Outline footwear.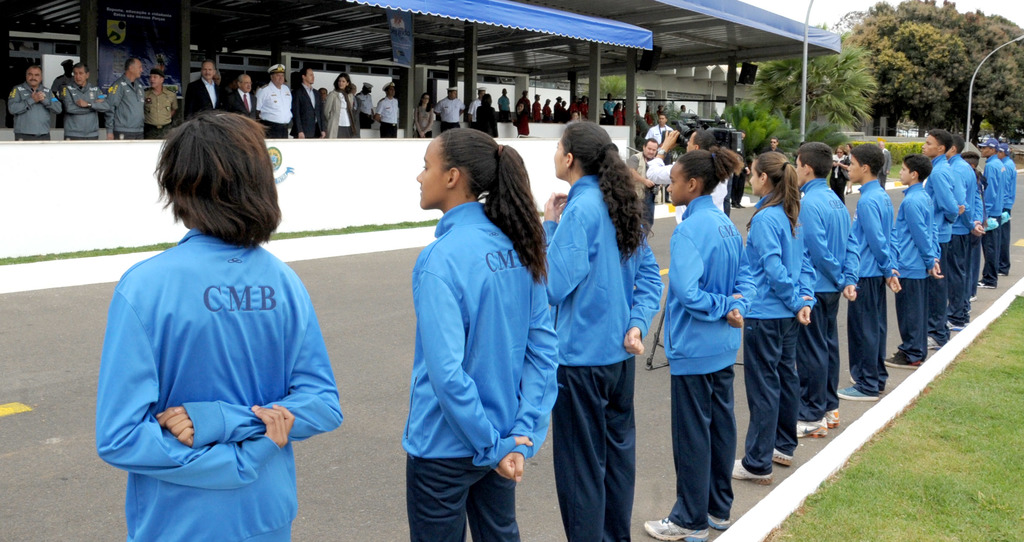
Outline: pyautogui.locateOnScreen(883, 351, 917, 369).
